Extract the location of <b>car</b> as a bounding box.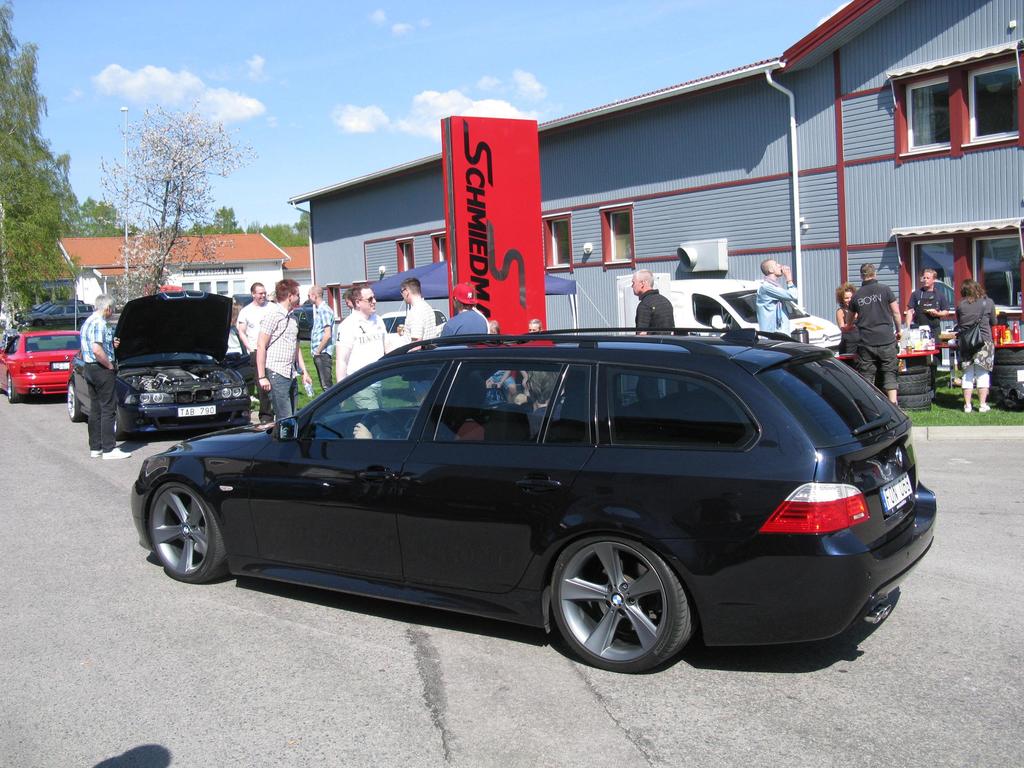
63, 292, 259, 444.
